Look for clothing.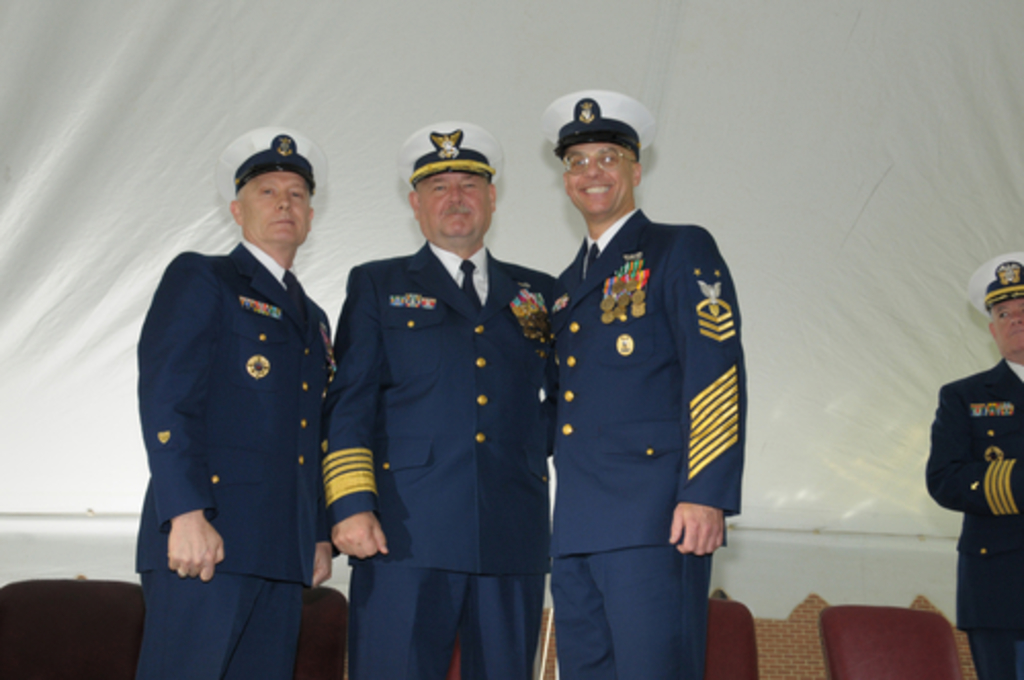
Found: bbox=(926, 360, 1022, 676).
